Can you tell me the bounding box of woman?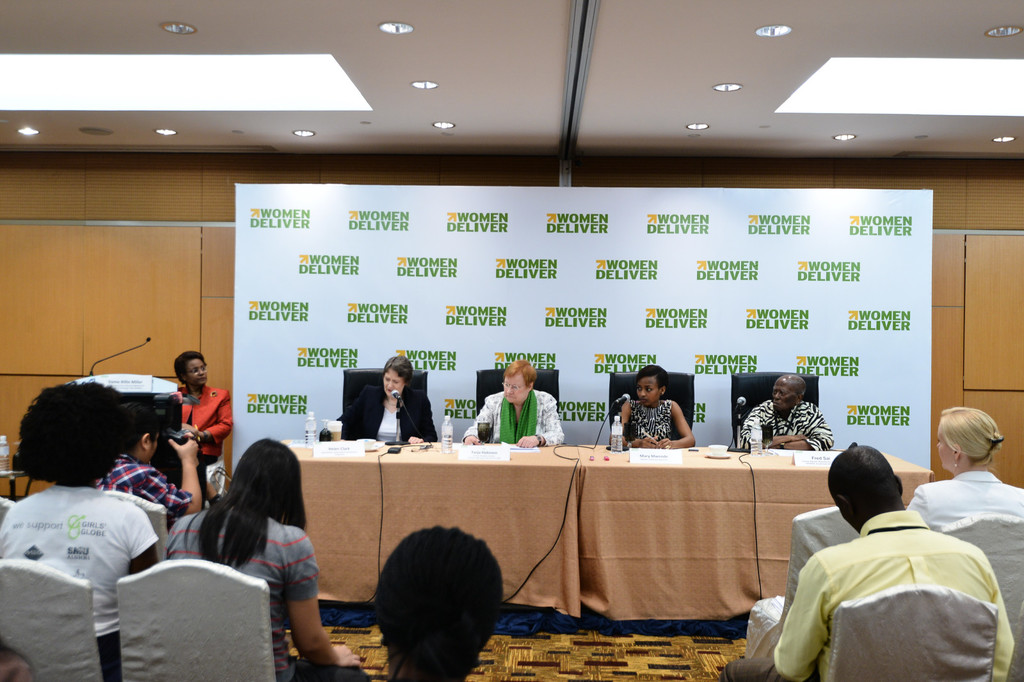
BBox(158, 438, 367, 681).
